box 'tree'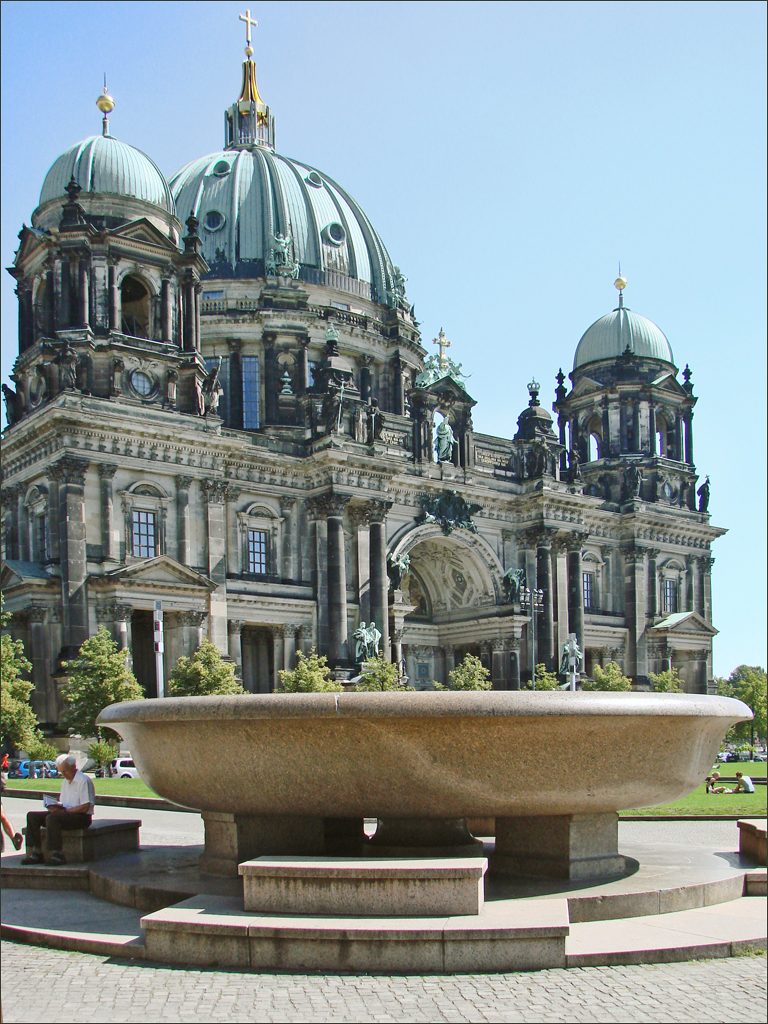
bbox=(439, 644, 489, 689)
